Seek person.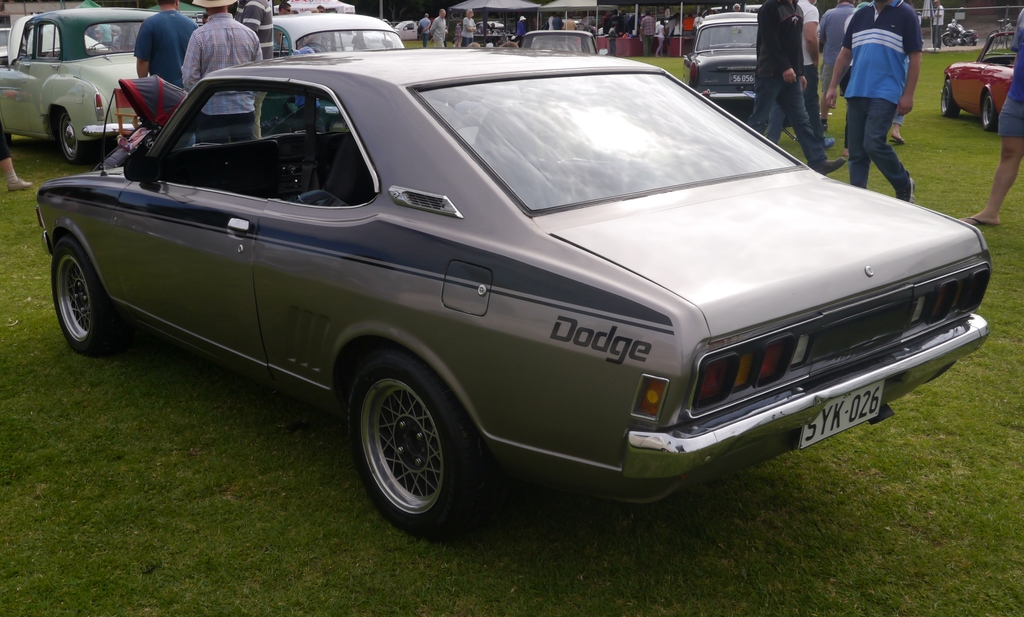
l=760, t=0, r=824, b=164.
